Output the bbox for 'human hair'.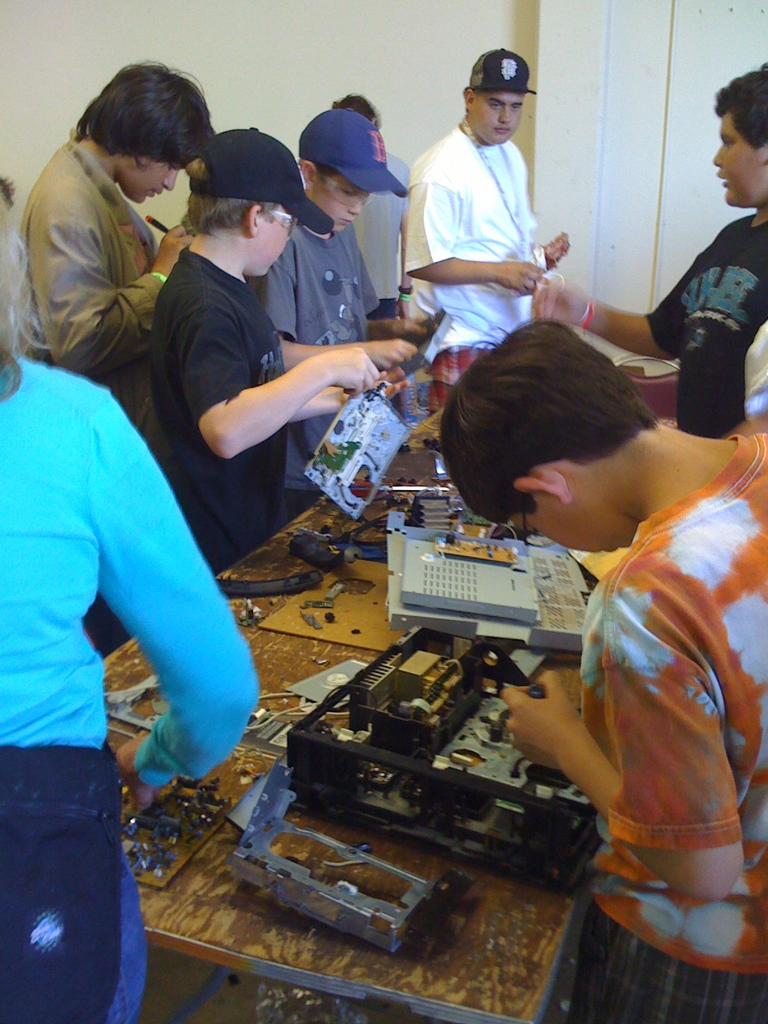
{"left": 716, "top": 51, "right": 767, "bottom": 146}.
